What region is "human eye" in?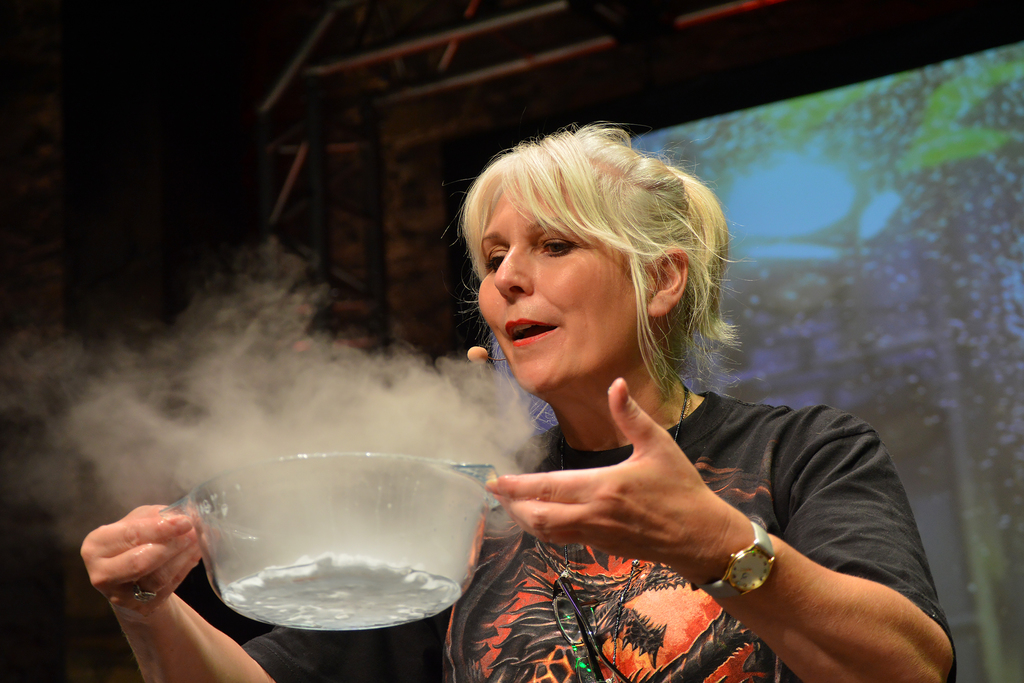
left=483, top=243, right=508, bottom=273.
